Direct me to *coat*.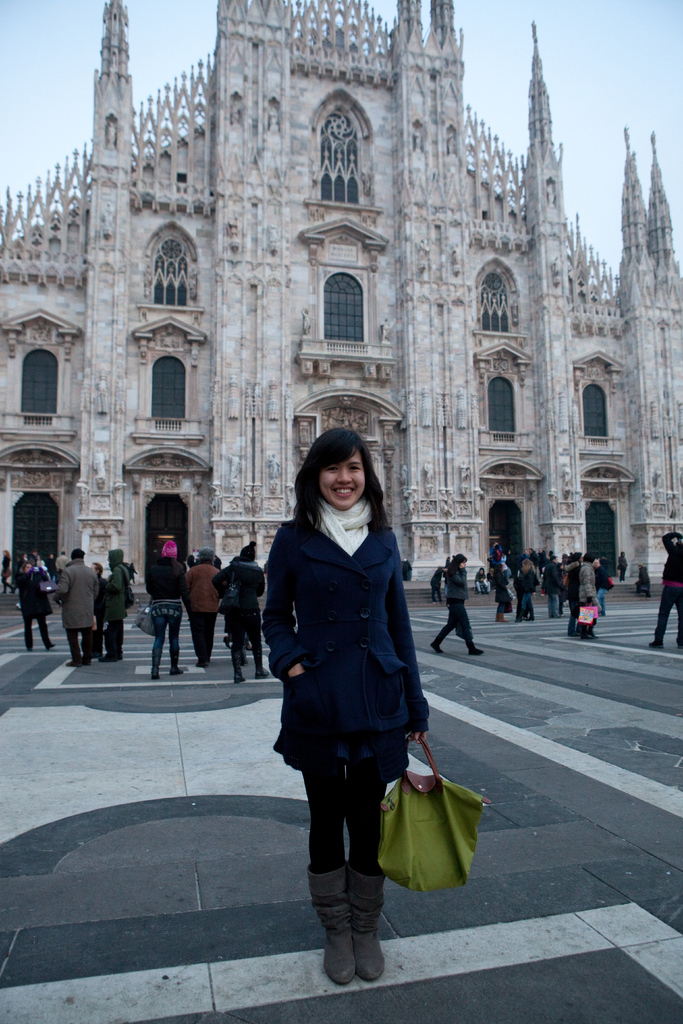
Direction: bbox=[47, 554, 97, 633].
